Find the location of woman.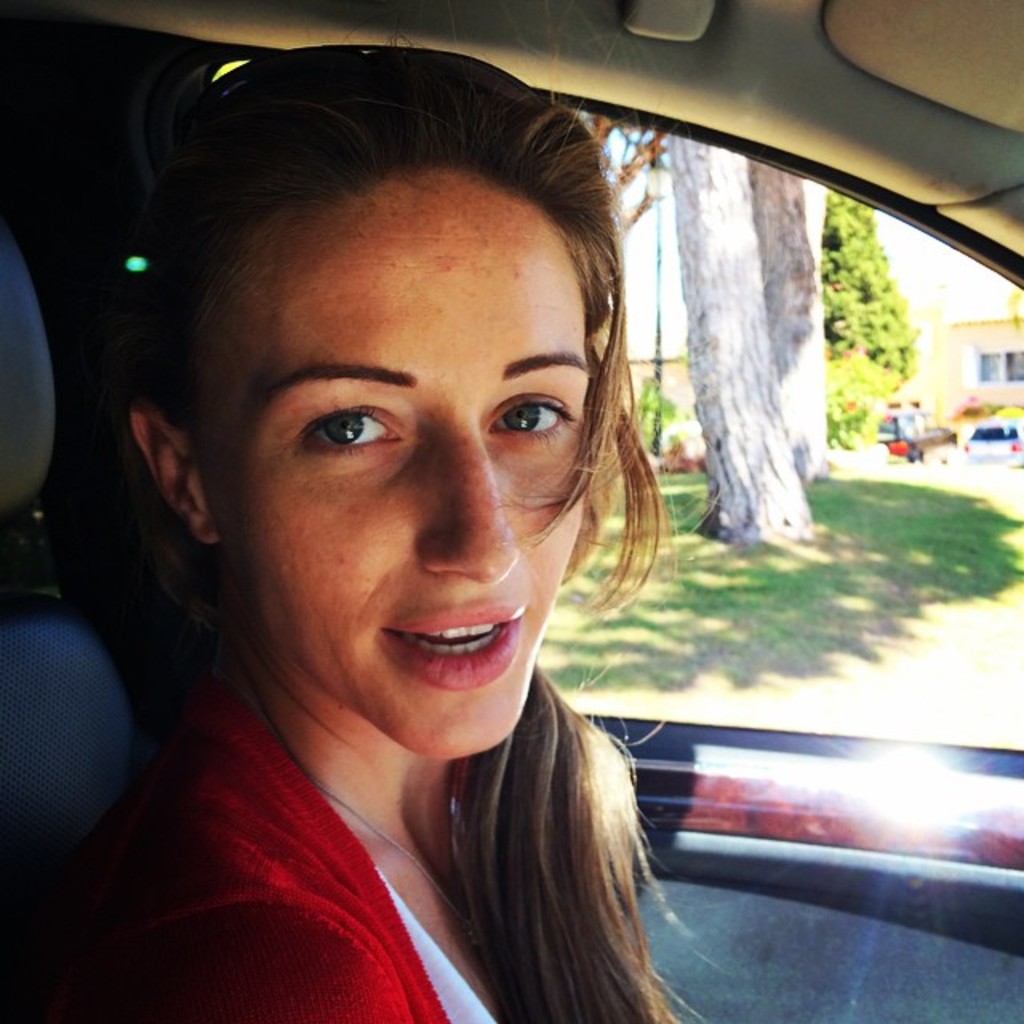
Location: 16/64/810/1016.
